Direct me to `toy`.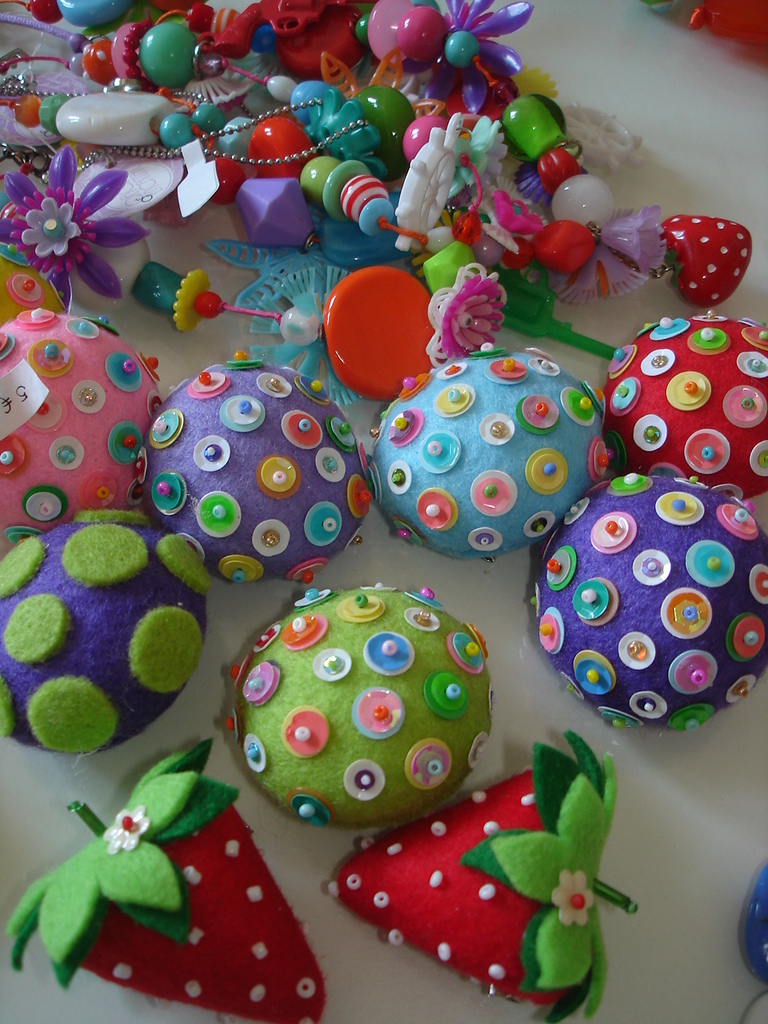
Direction: (330, 729, 643, 1023).
